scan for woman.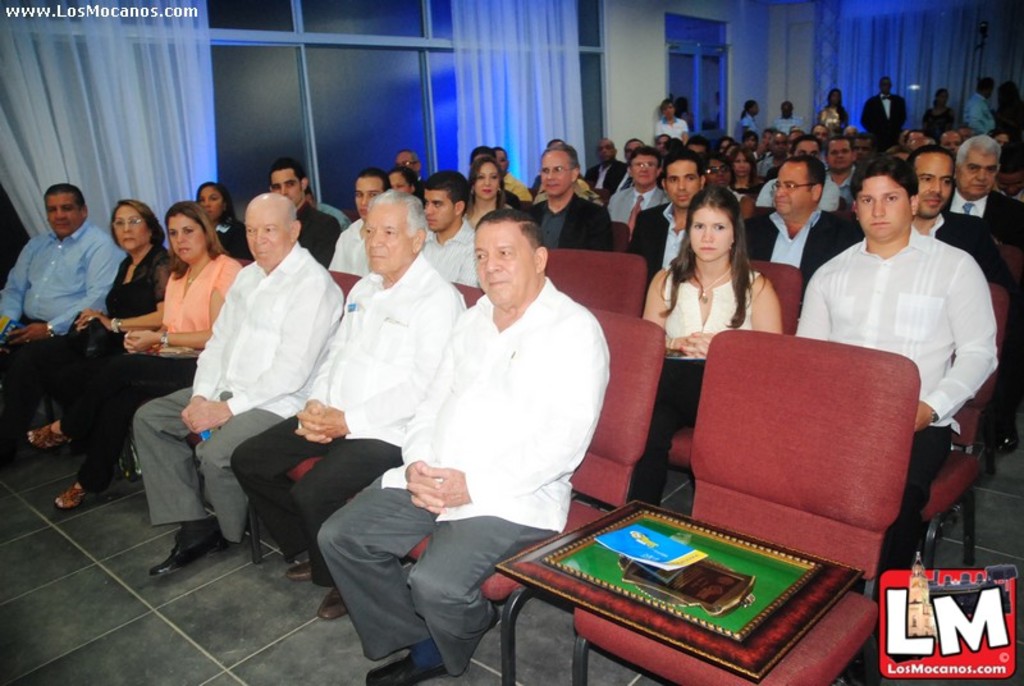
Scan result: bbox=[739, 96, 760, 128].
